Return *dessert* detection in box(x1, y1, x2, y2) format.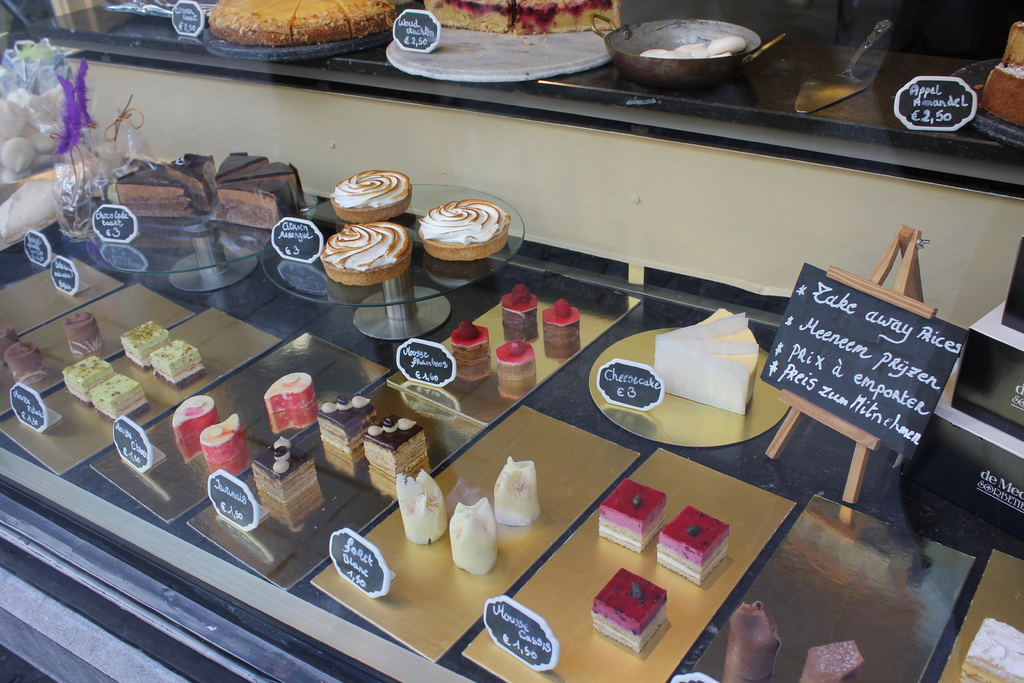
box(397, 471, 449, 548).
